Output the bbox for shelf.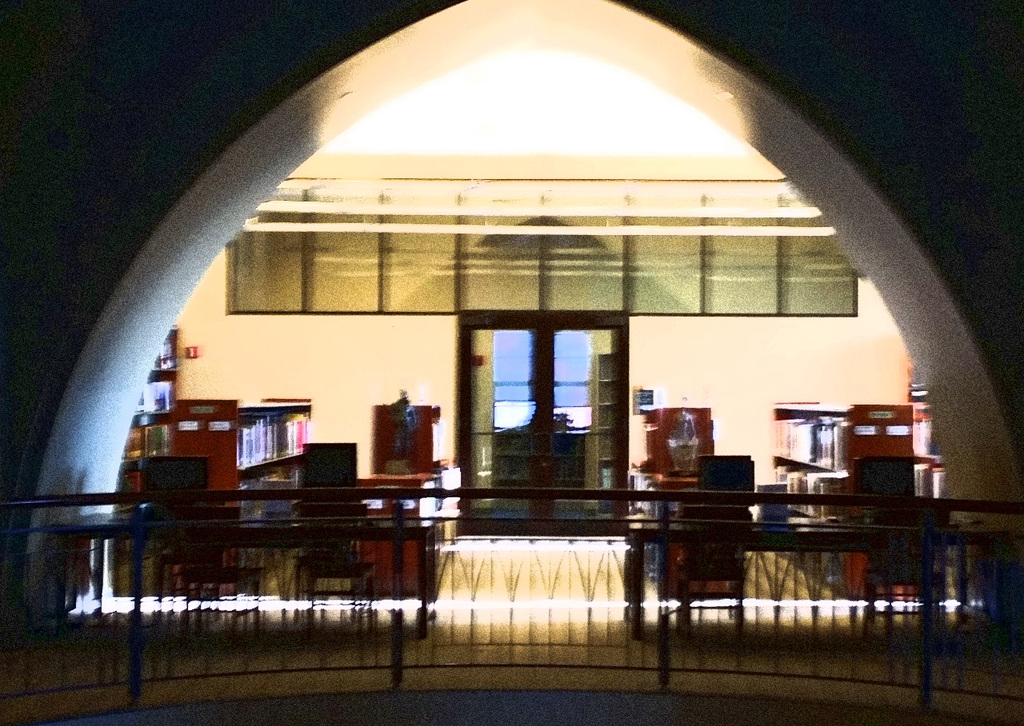
770, 403, 854, 474.
